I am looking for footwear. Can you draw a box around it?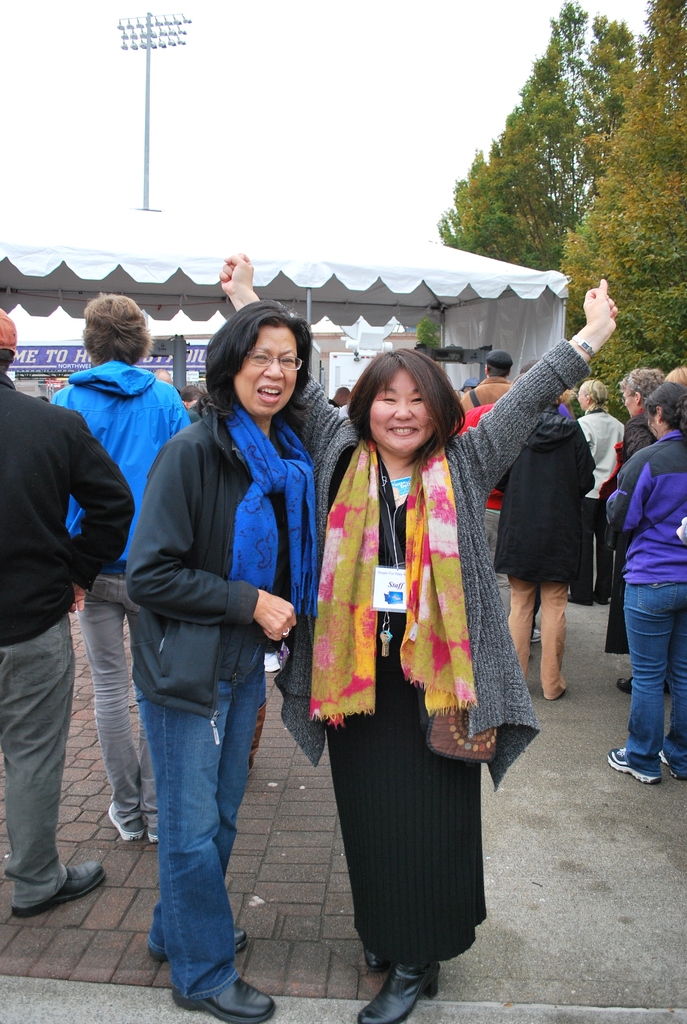
Sure, the bounding box is Rect(363, 959, 449, 1017).
